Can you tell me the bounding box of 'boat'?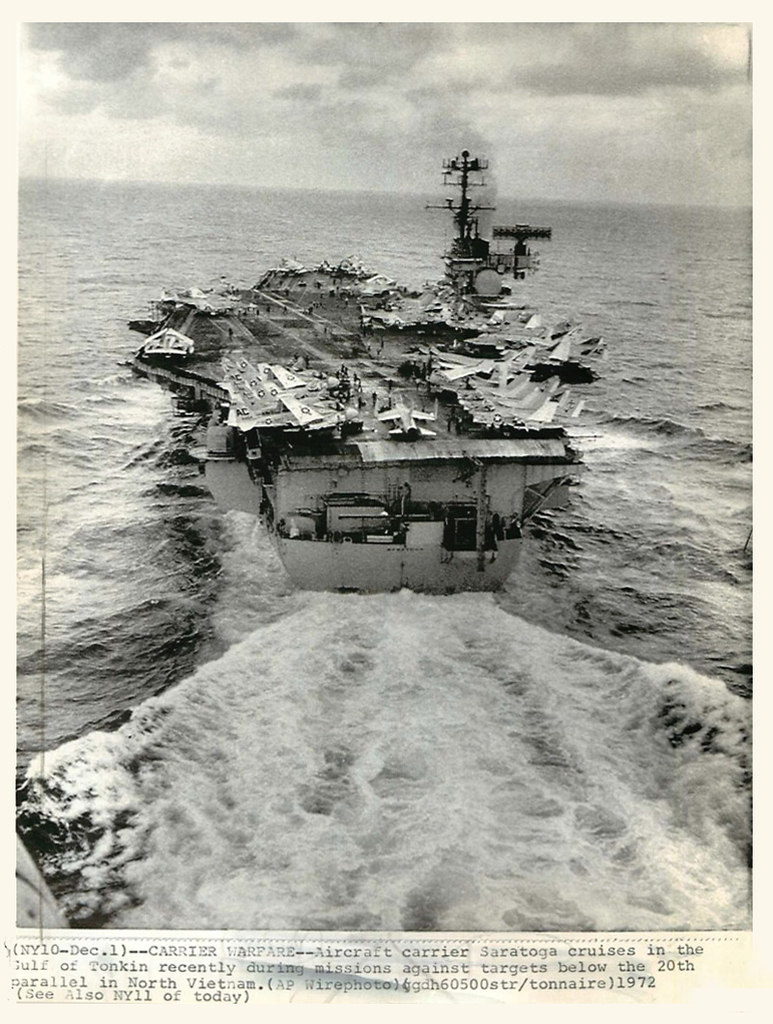
x1=147, y1=165, x2=672, y2=559.
